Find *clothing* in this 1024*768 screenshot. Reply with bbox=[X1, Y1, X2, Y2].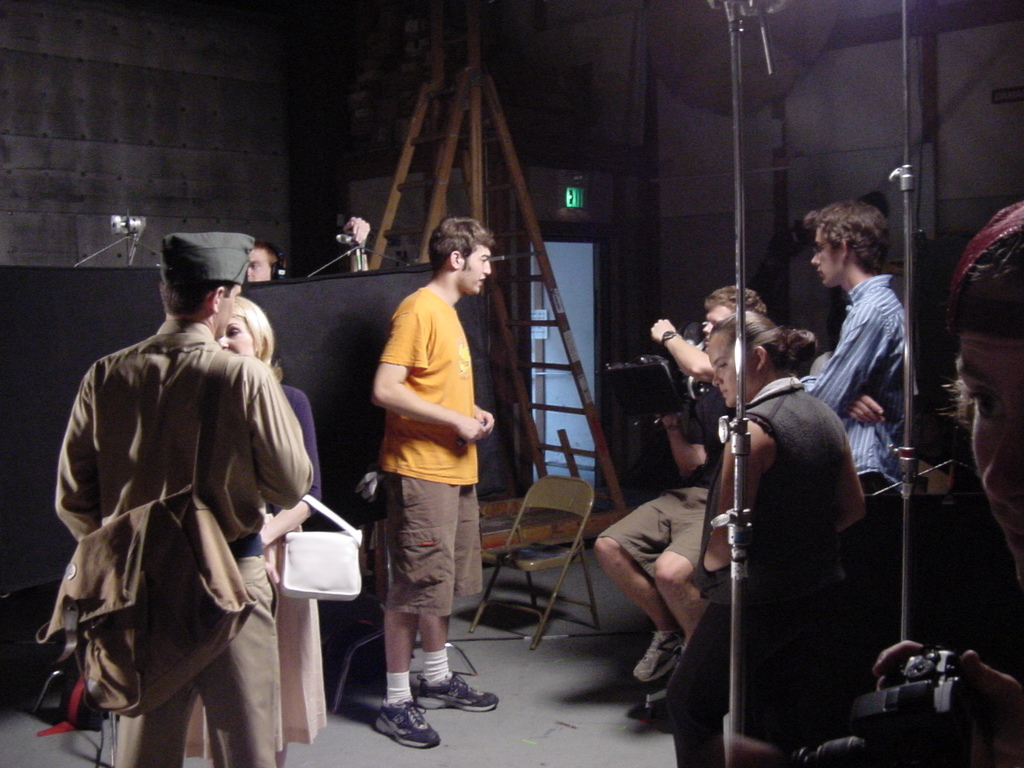
bbox=[598, 373, 730, 595].
